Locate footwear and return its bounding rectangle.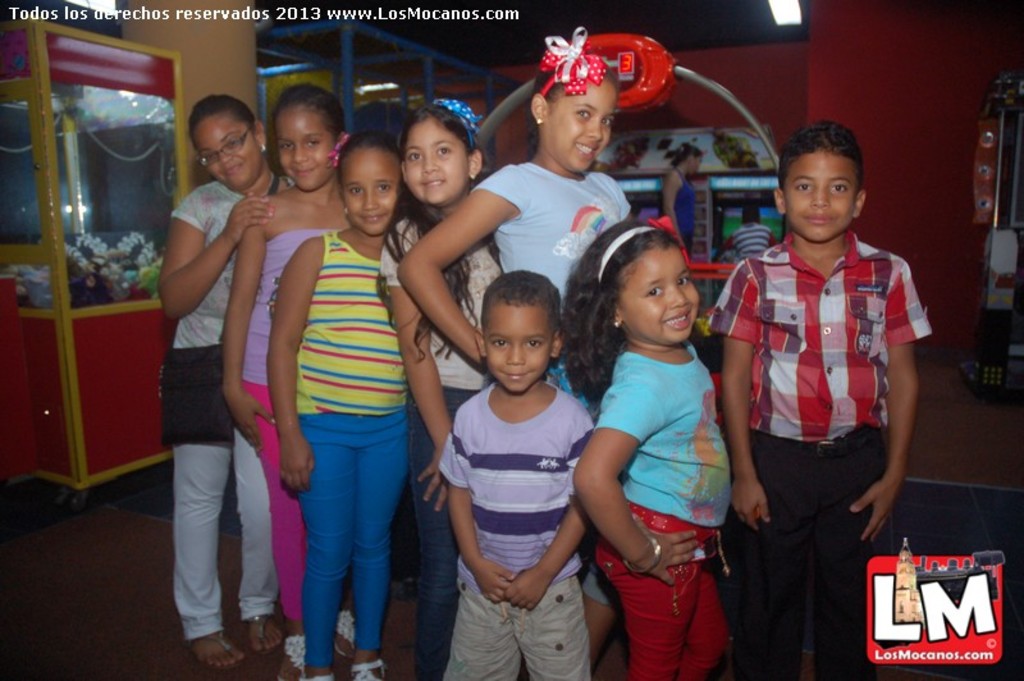
bbox=[184, 631, 244, 663].
